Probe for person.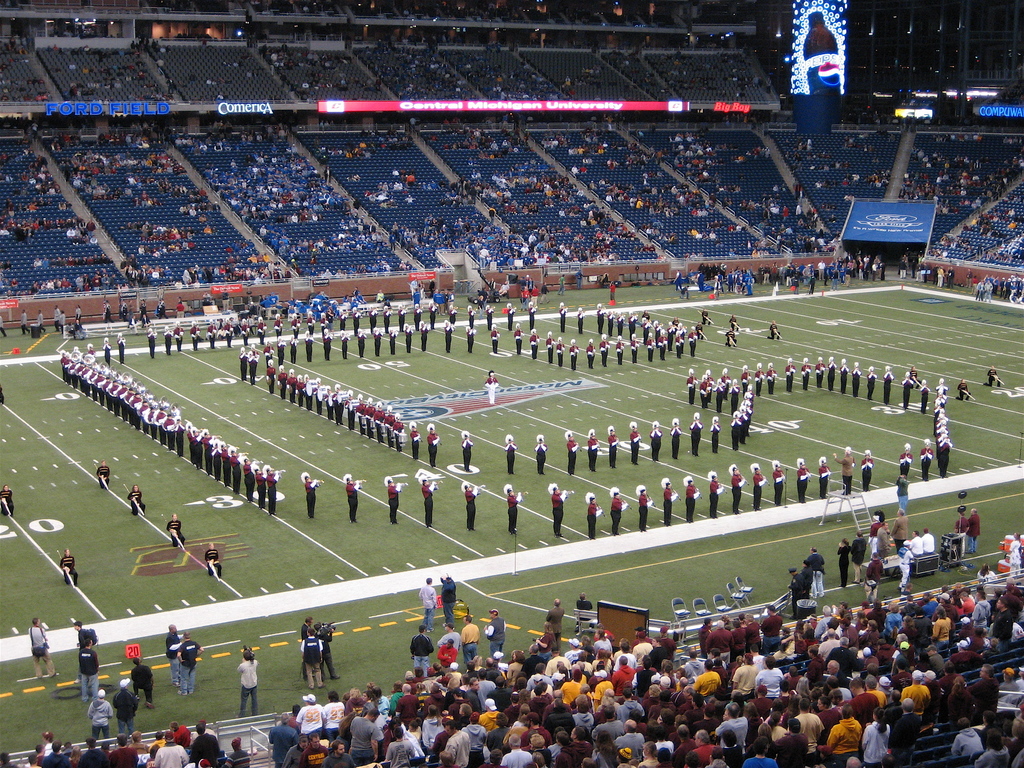
Probe result: bbox(103, 337, 110, 364).
